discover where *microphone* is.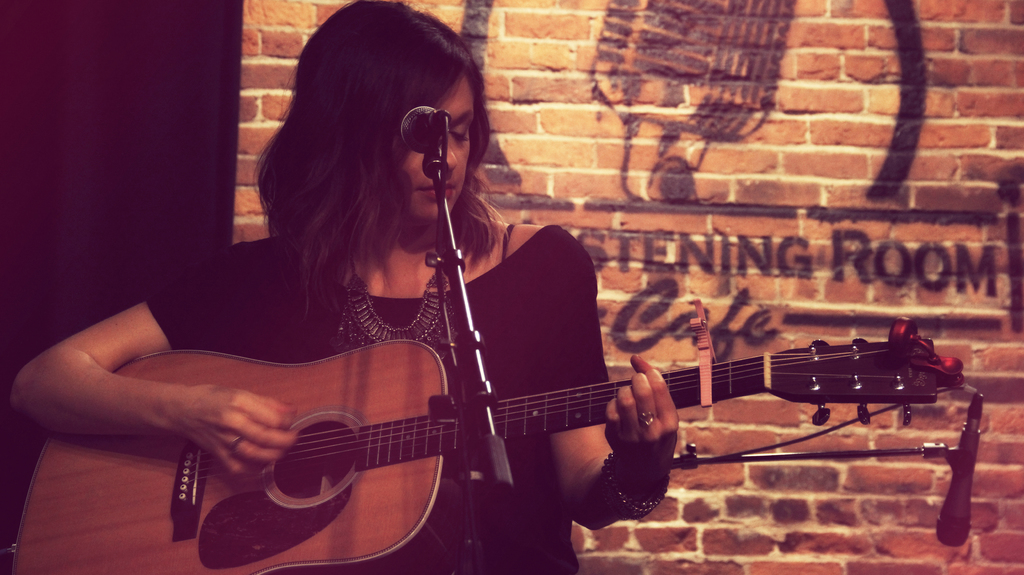
Discovered at pyautogui.locateOnScreen(931, 396, 979, 549).
